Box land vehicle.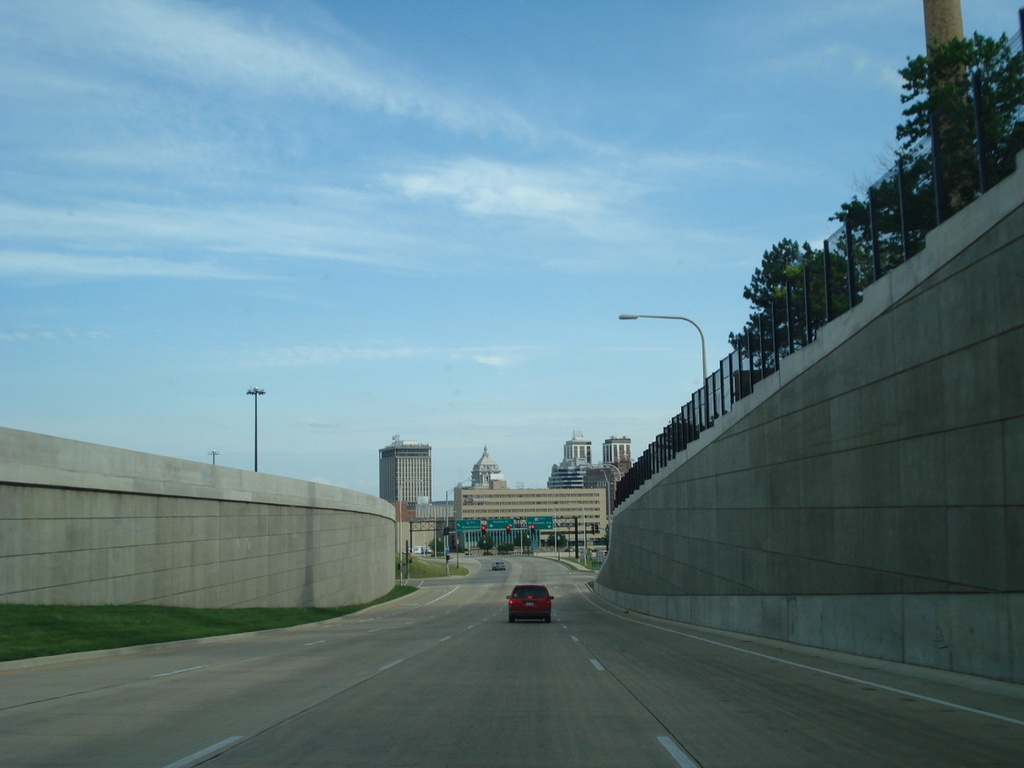
pyautogui.locateOnScreen(503, 580, 558, 621).
